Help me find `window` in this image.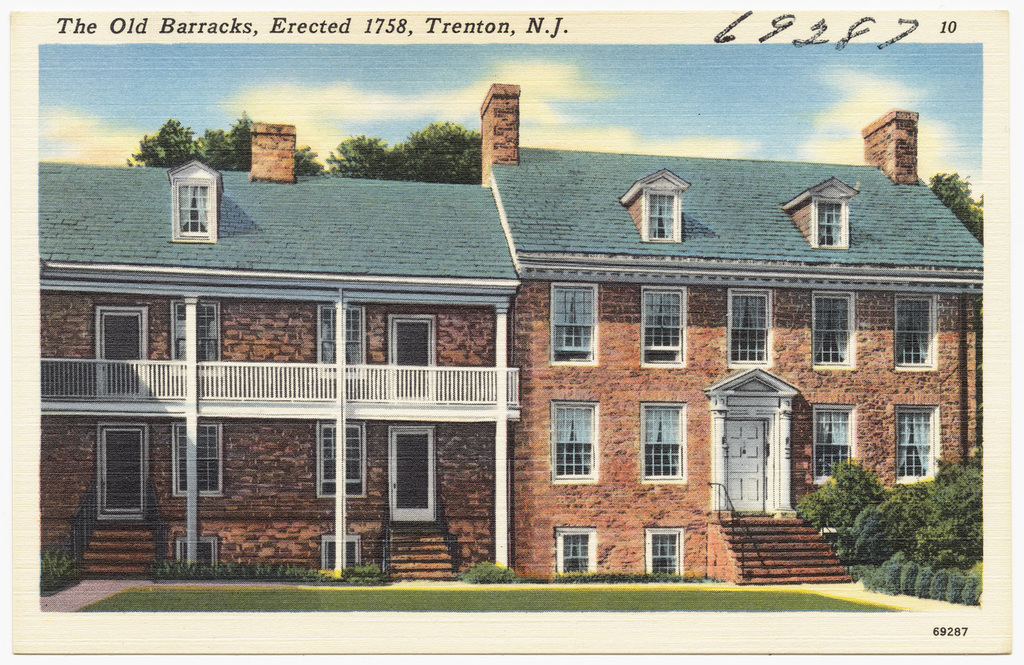
Found it: rect(644, 188, 683, 243).
